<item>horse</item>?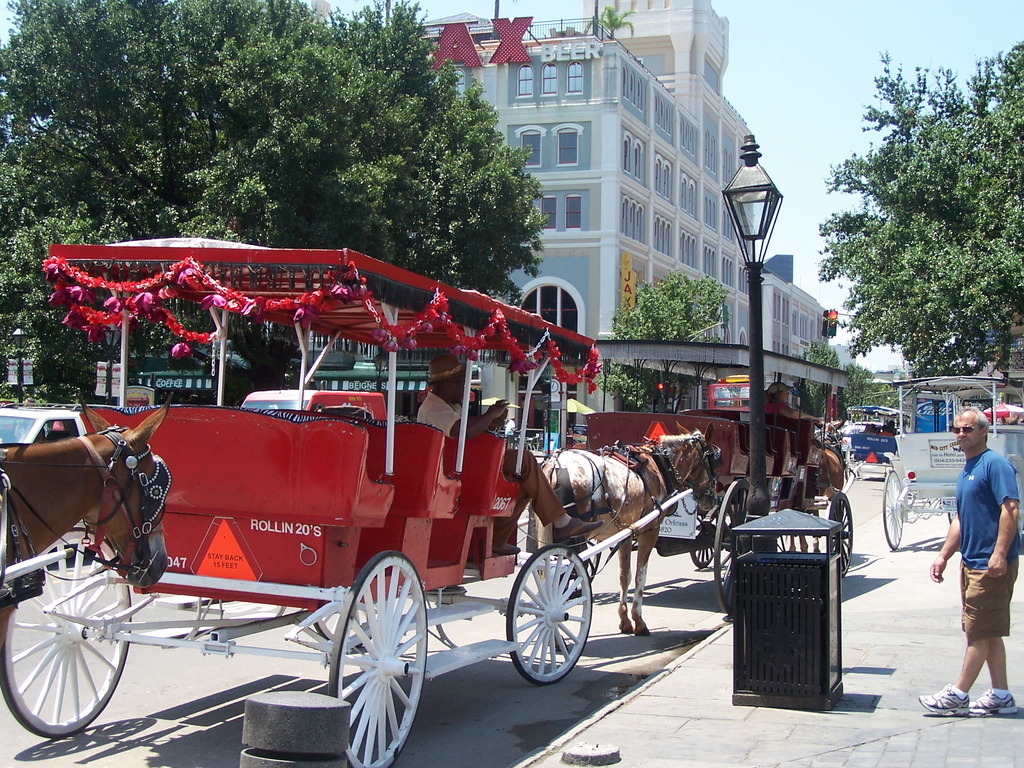
{"left": 815, "top": 419, "right": 848, "bottom": 498}
